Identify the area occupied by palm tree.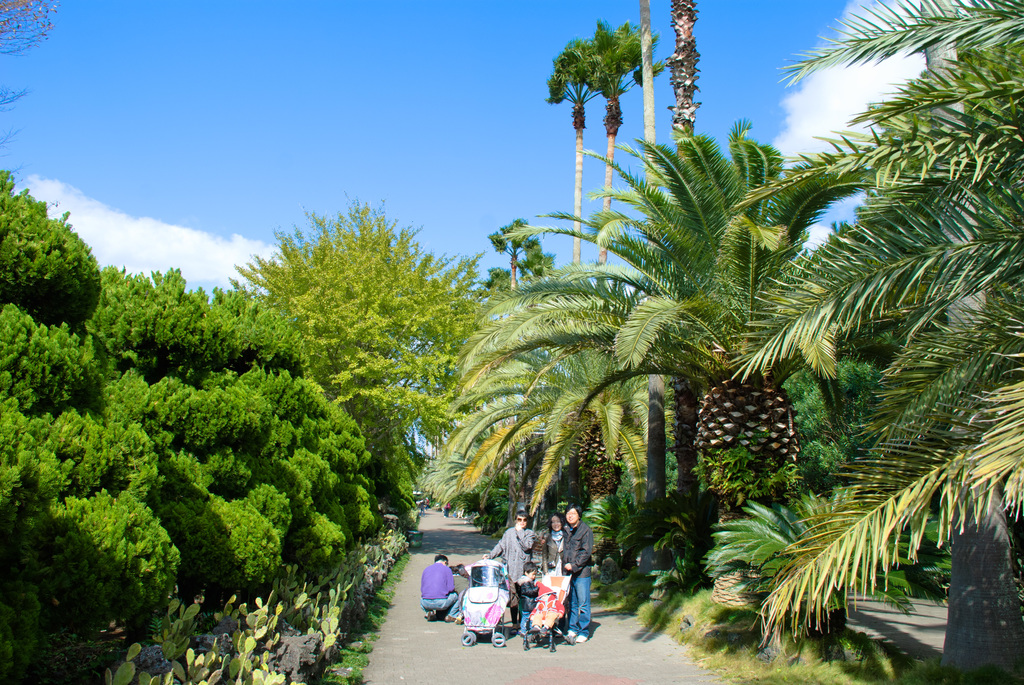
Area: 456,284,559,552.
